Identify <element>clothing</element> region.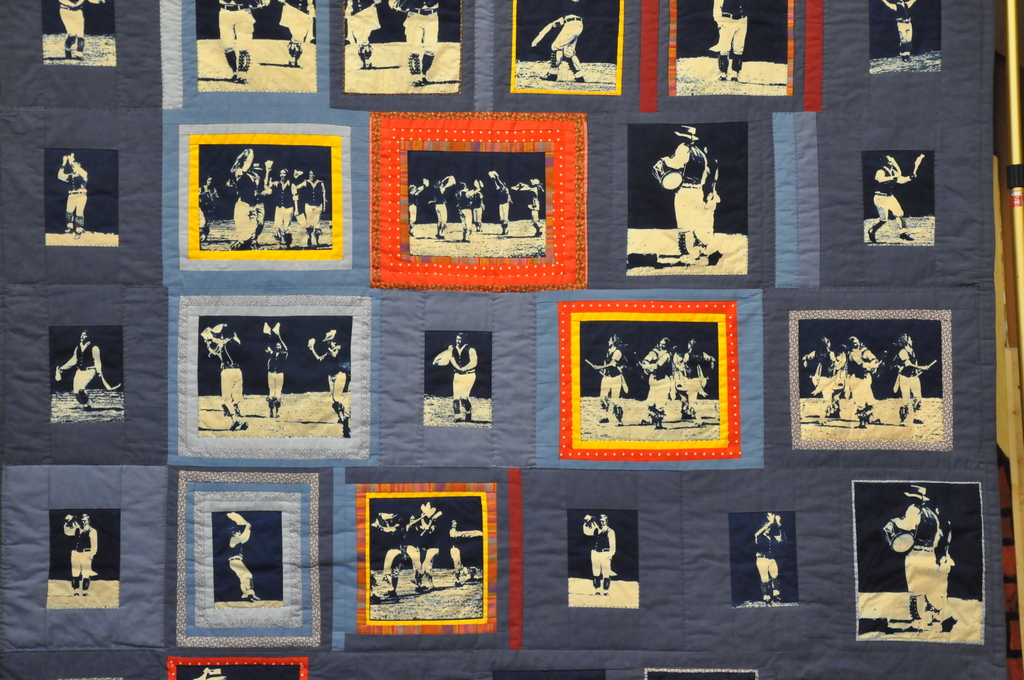
Region: x1=60, y1=520, x2=113, y2=558.
